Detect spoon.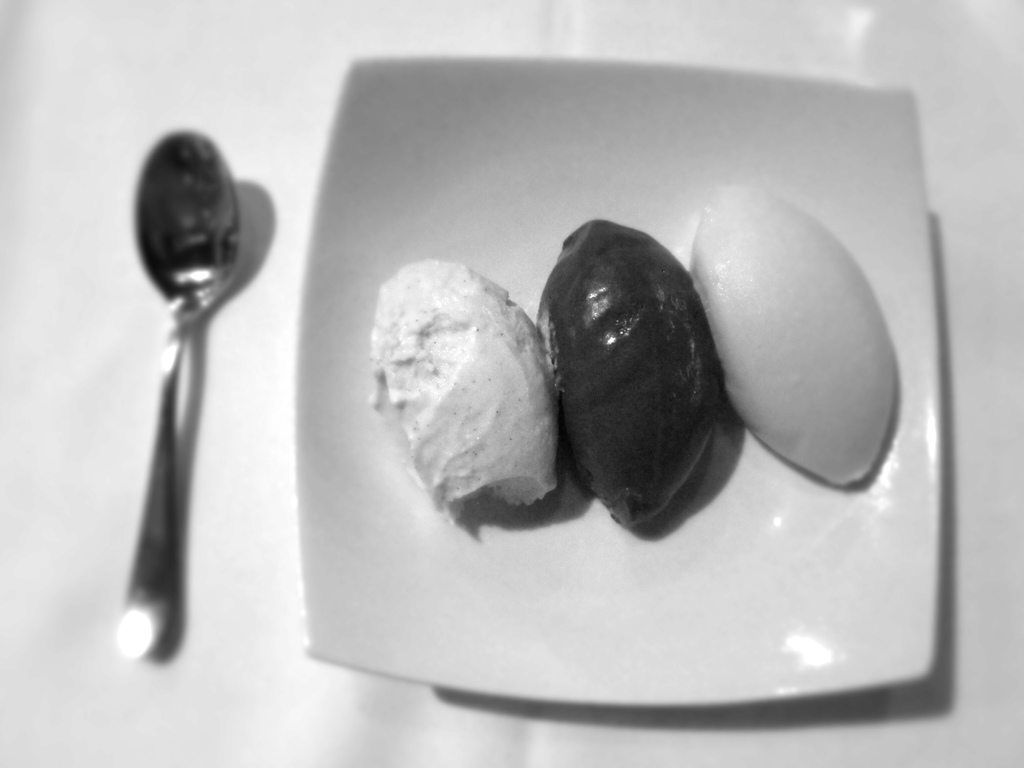
Detected at region(112, 128, 244, 659).
